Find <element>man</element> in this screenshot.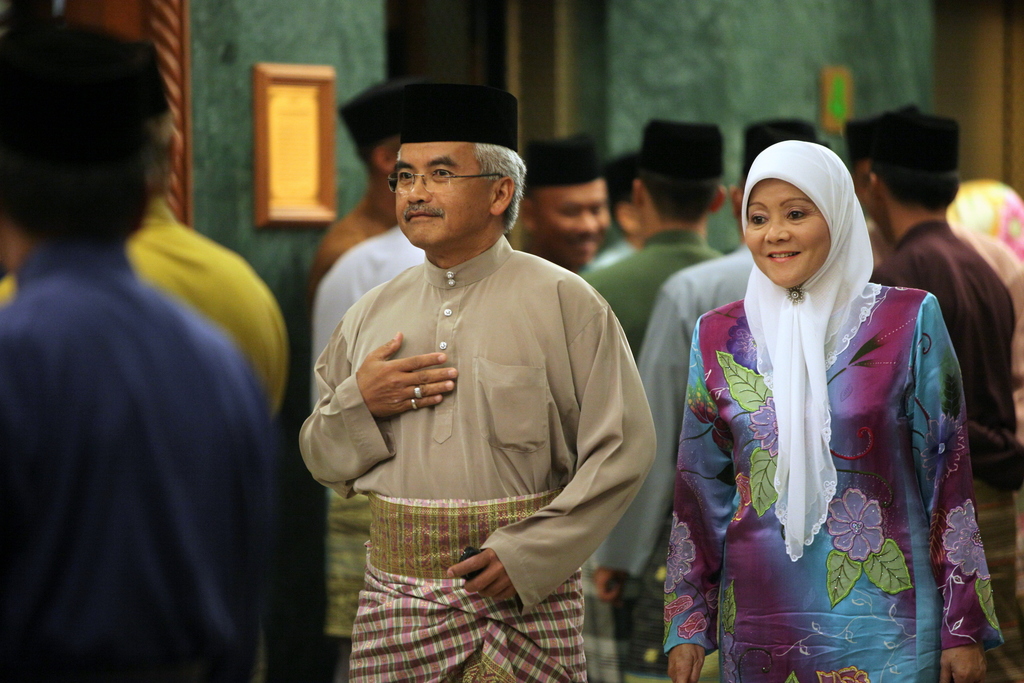
The bounding box for <element>man</element> is x1=586, y1=124, x2=729, y2=357.
